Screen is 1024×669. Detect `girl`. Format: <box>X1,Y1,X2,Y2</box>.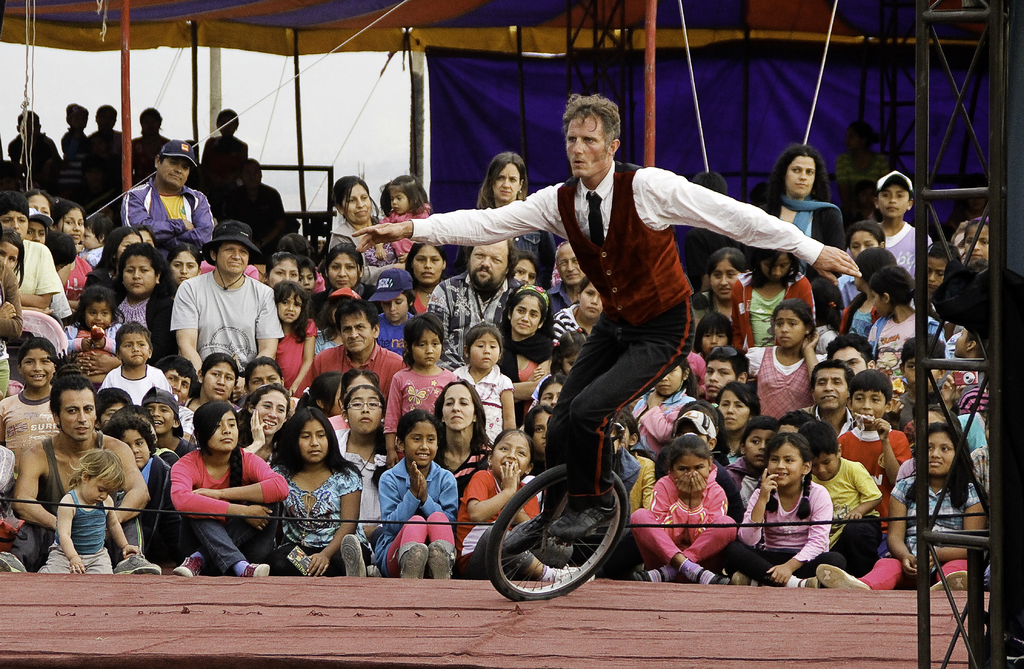
<box>801,272,840,351</box>.
